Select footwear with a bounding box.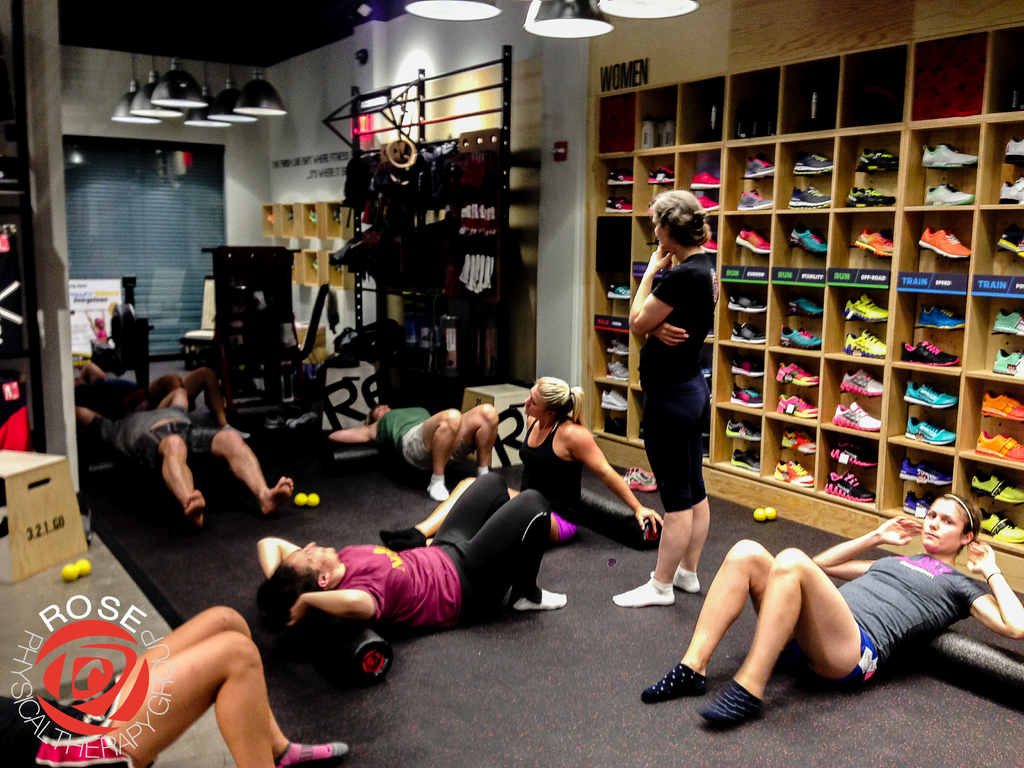
l=648, t=164, r=676, b=184.
